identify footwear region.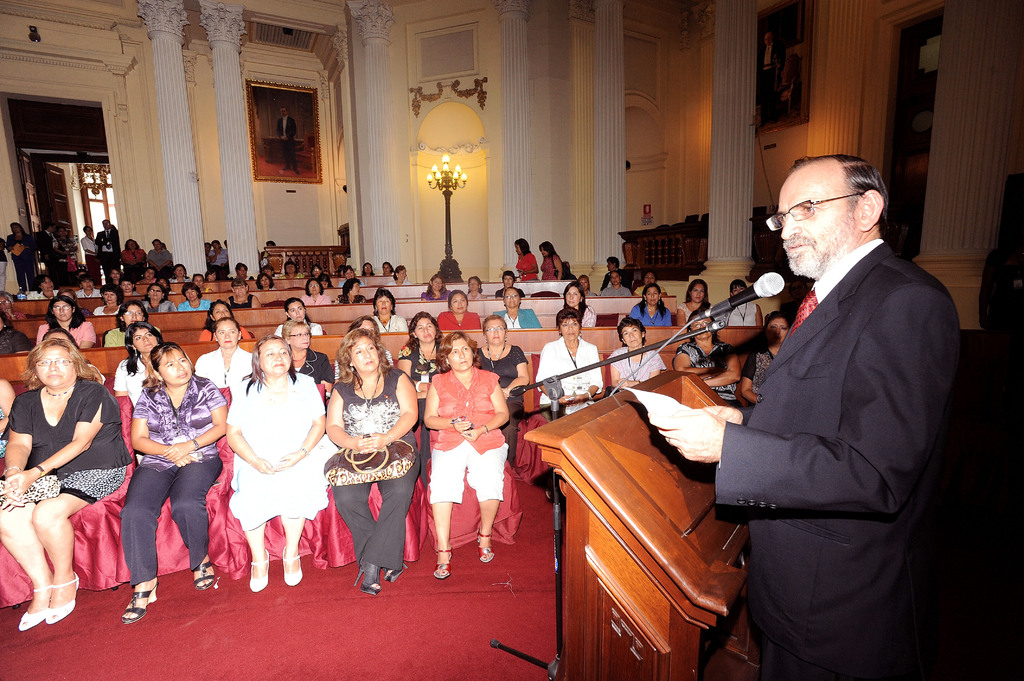
Region: <region>474, 533, 492, 563</region>.
